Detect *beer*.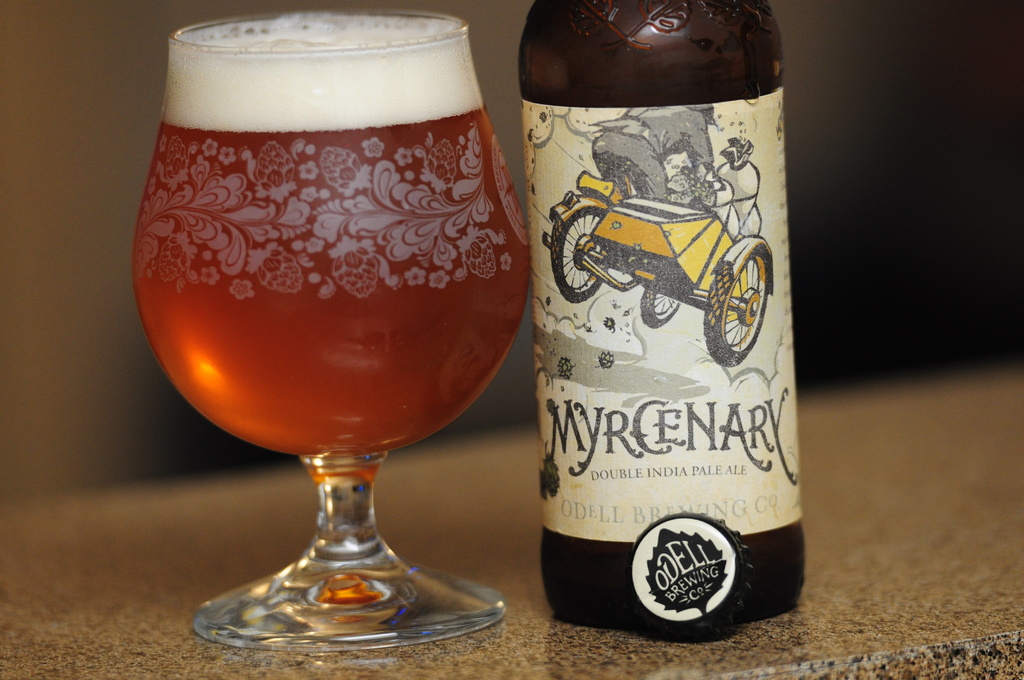
Detected at <bbox>132, 29, 533, 457</bbox>.
